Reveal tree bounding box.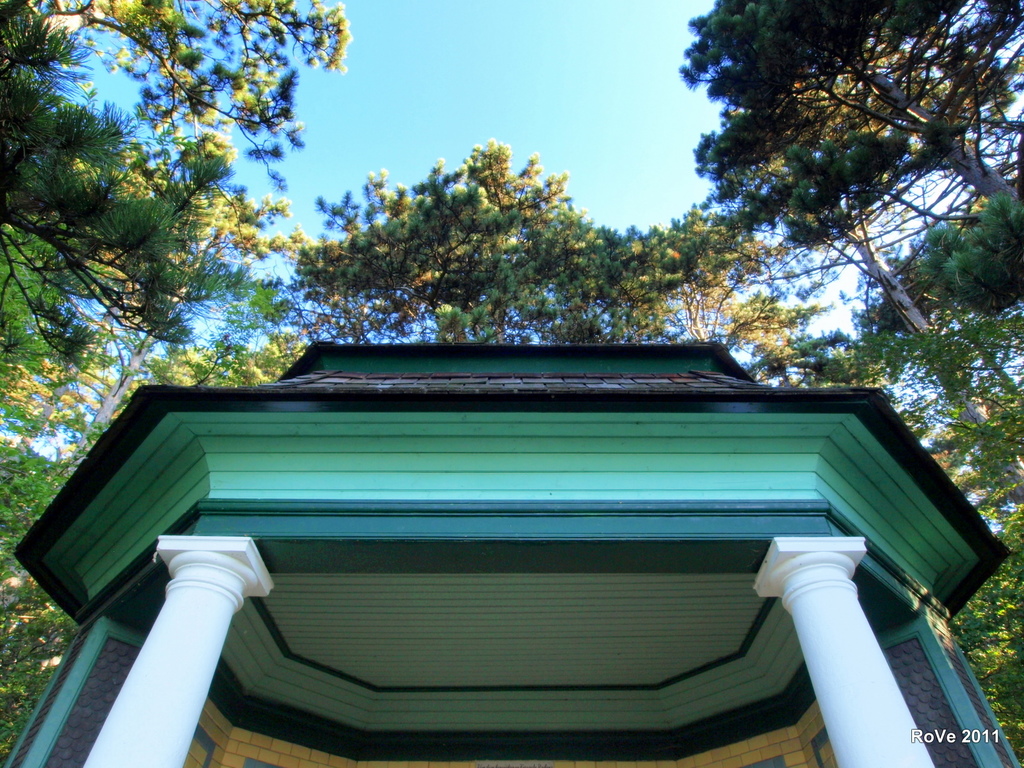
Revealed: region(688, 0, 1023, 313).
